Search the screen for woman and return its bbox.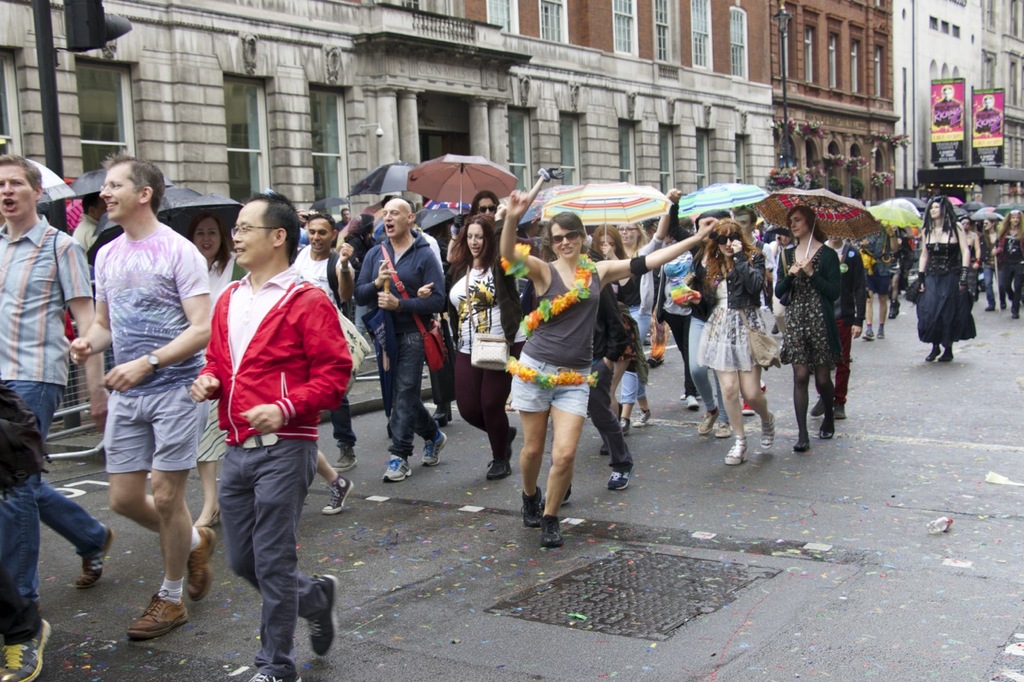
Found: x1=415 y1=209 x2=525 y2=477.
